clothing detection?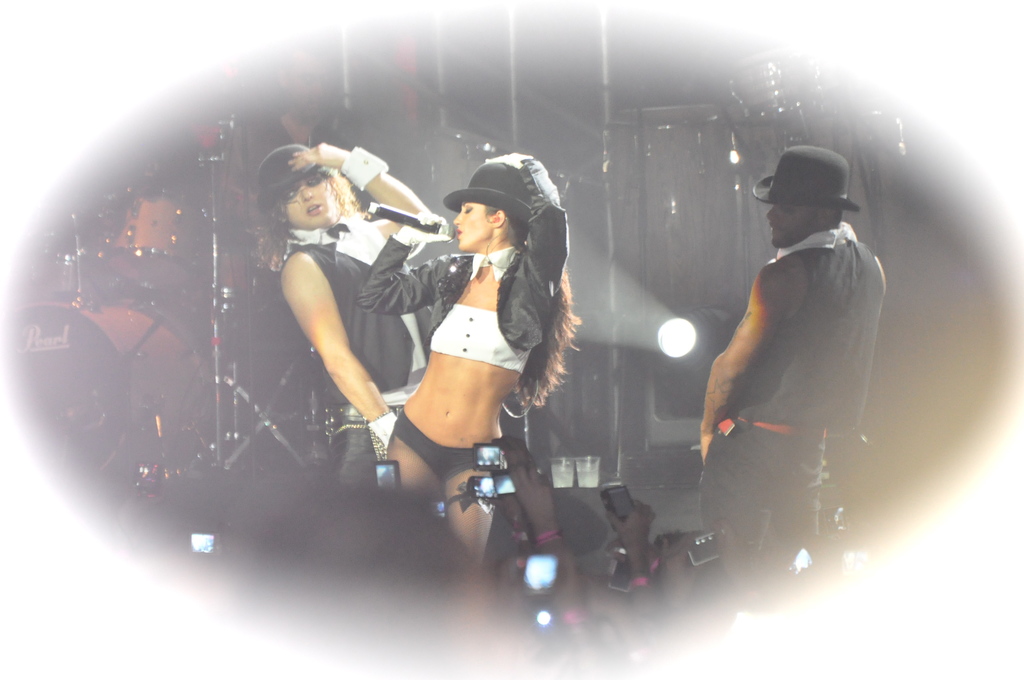
[276, 210, 434, 491]
